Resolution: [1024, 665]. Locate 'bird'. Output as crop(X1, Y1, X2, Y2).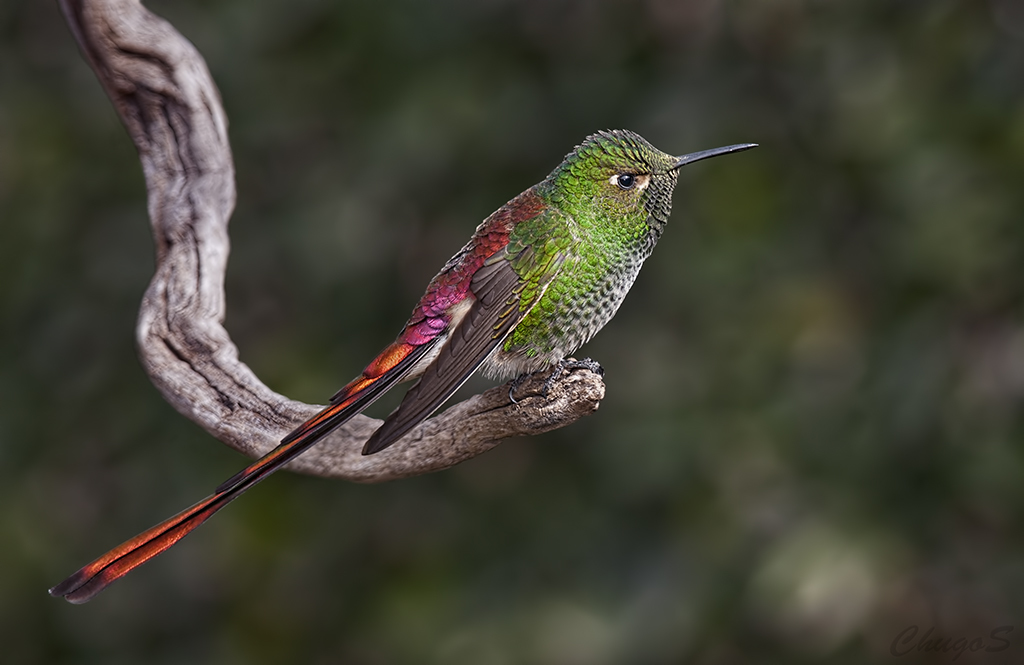
crop(89, 133, 713, 553).
